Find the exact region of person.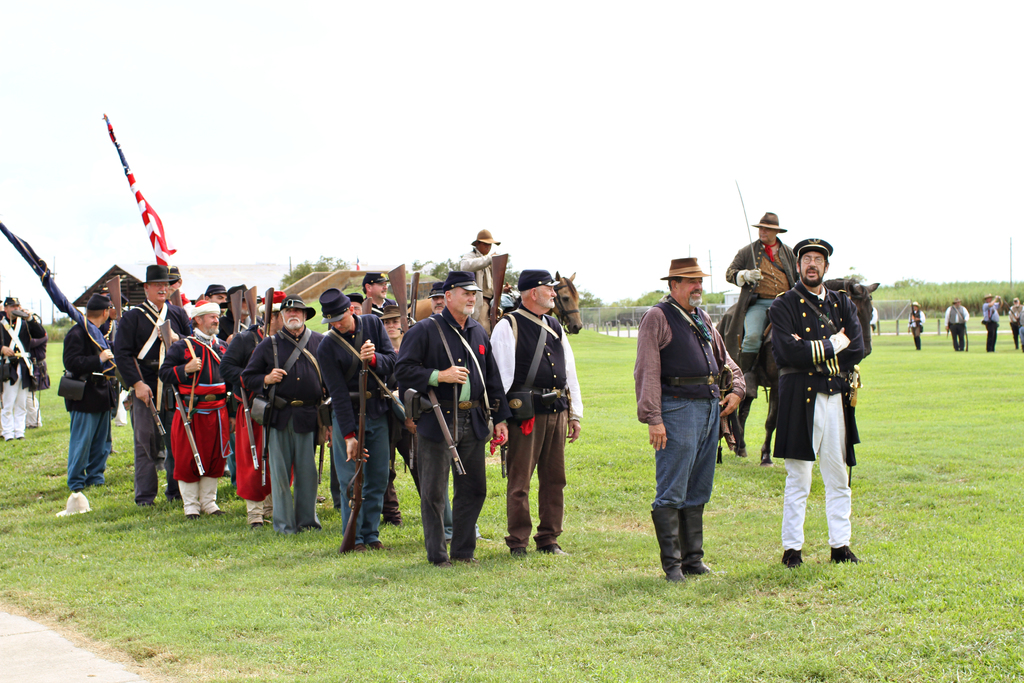
Exact region: <box>57,287,121,504</box>.
